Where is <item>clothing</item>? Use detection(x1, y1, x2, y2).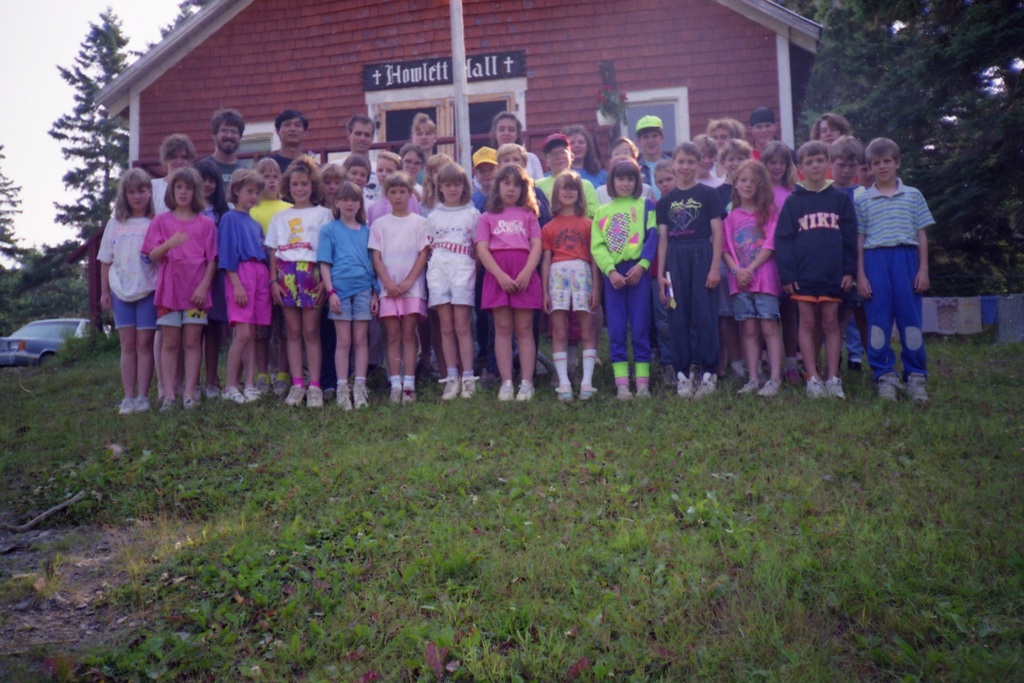
detection(663, 236, 730, 366).
